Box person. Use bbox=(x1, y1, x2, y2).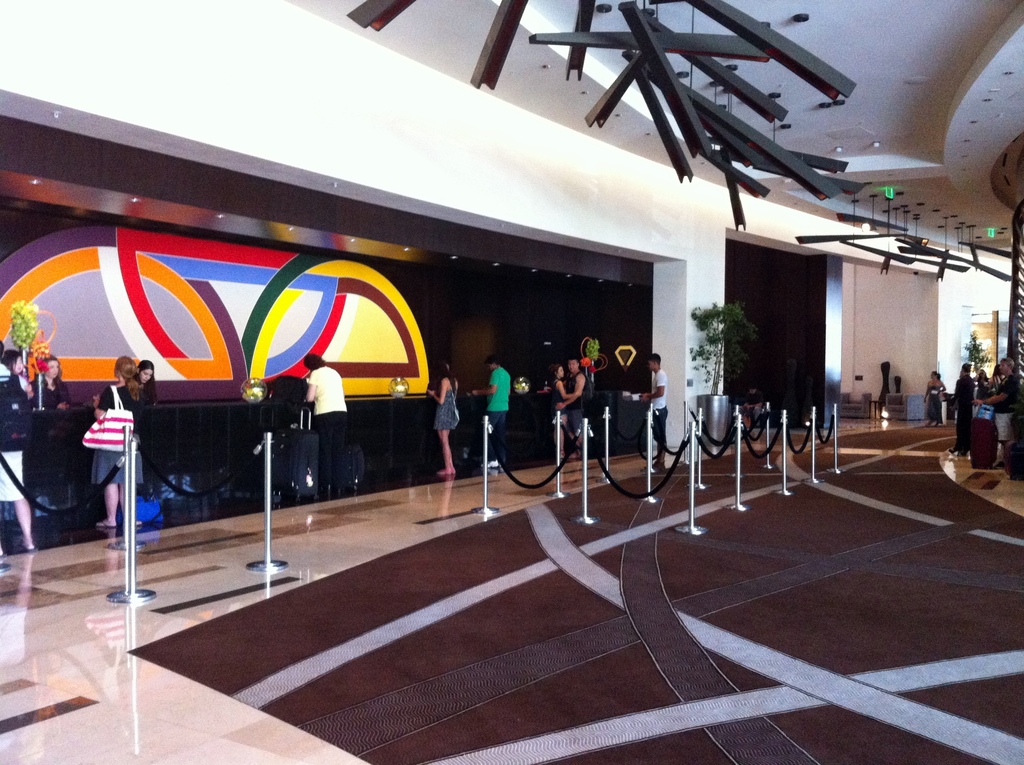
bbox=(920, 368, 948, 427).
